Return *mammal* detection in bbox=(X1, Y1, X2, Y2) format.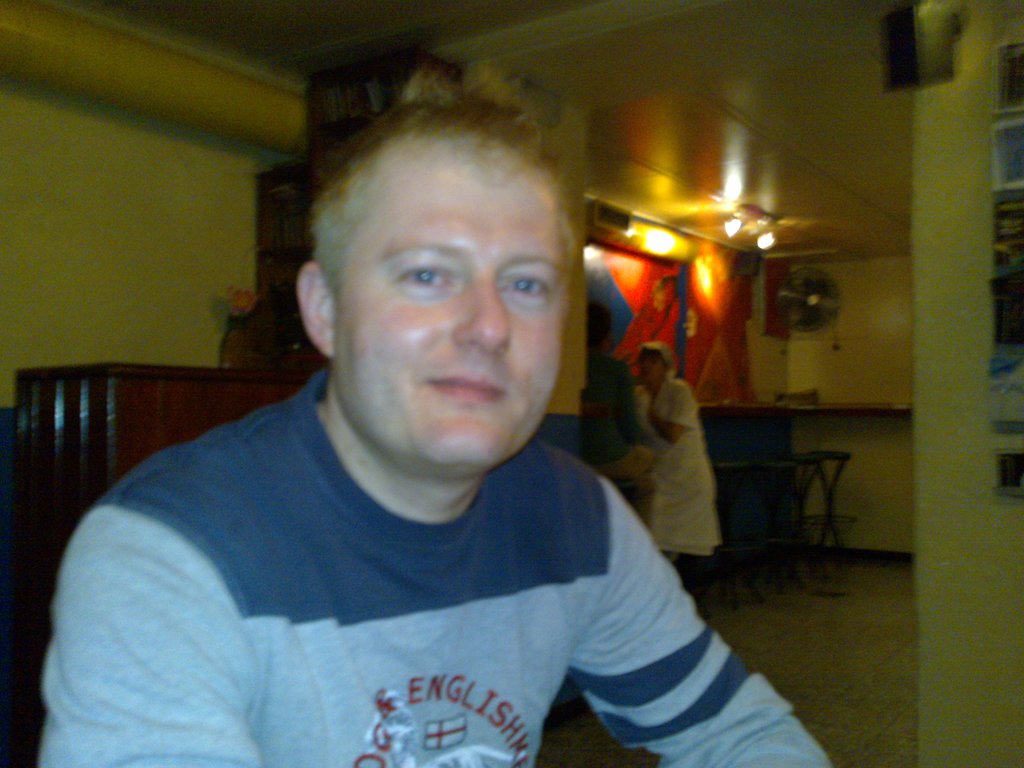
bbox=(640, 339, 718, 605).
